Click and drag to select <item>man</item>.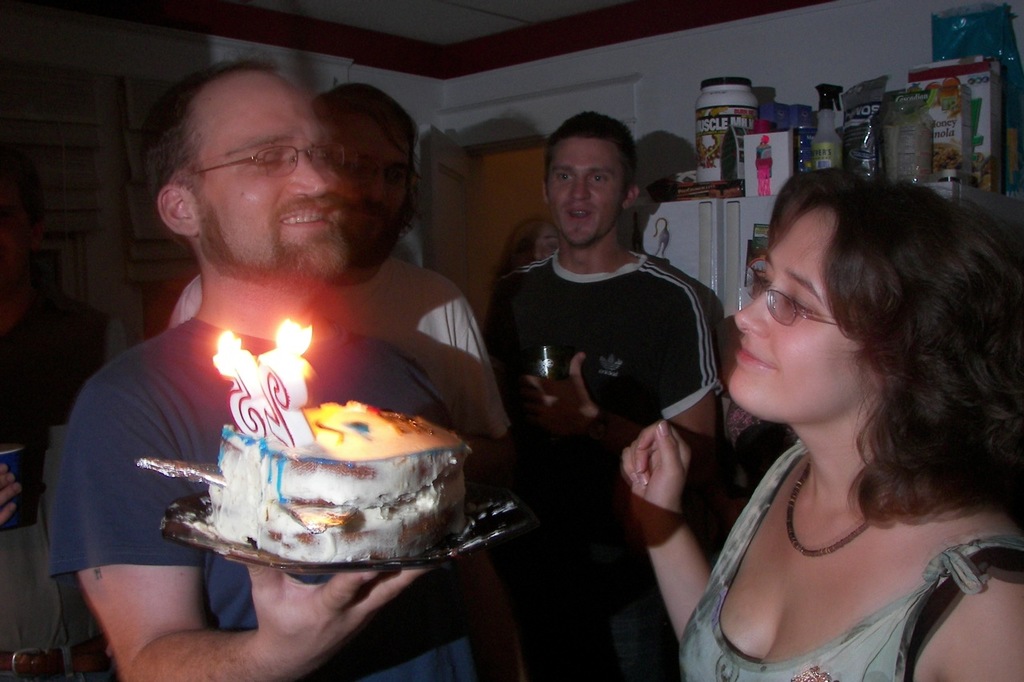
Selection: 50/54/494/681.
